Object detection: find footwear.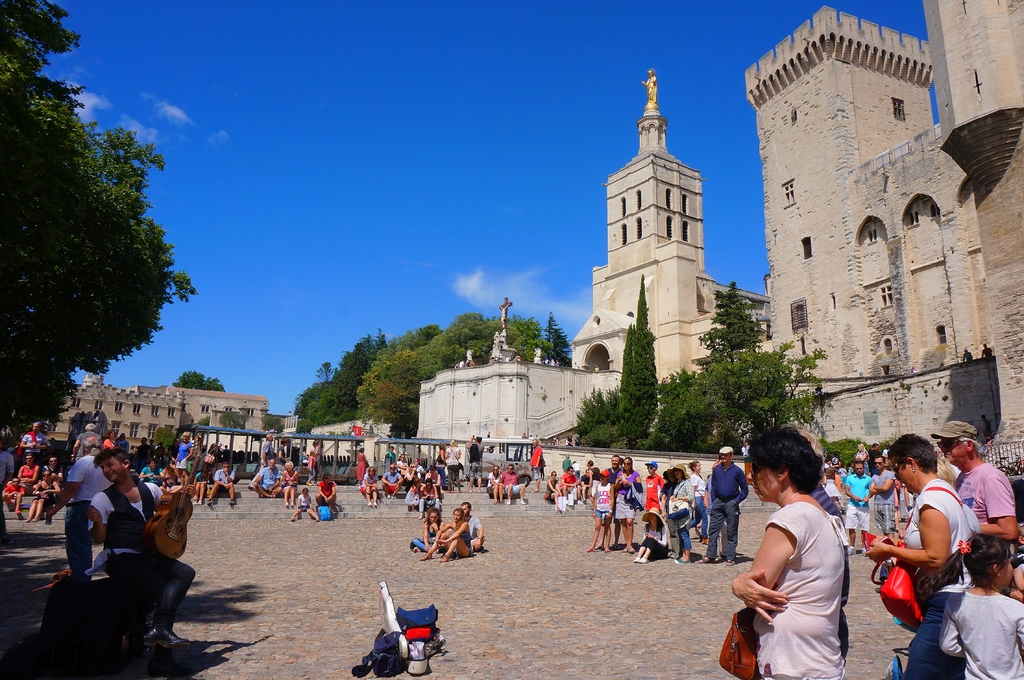
702, 536, 708, 543.
